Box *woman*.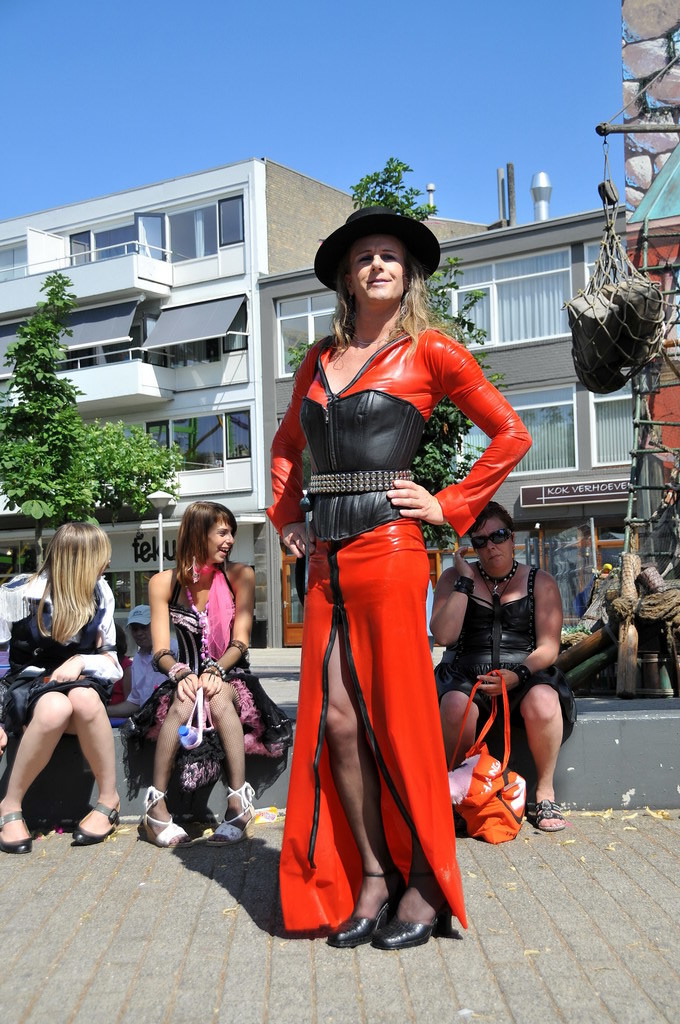
[0, 517, 129, 849].
